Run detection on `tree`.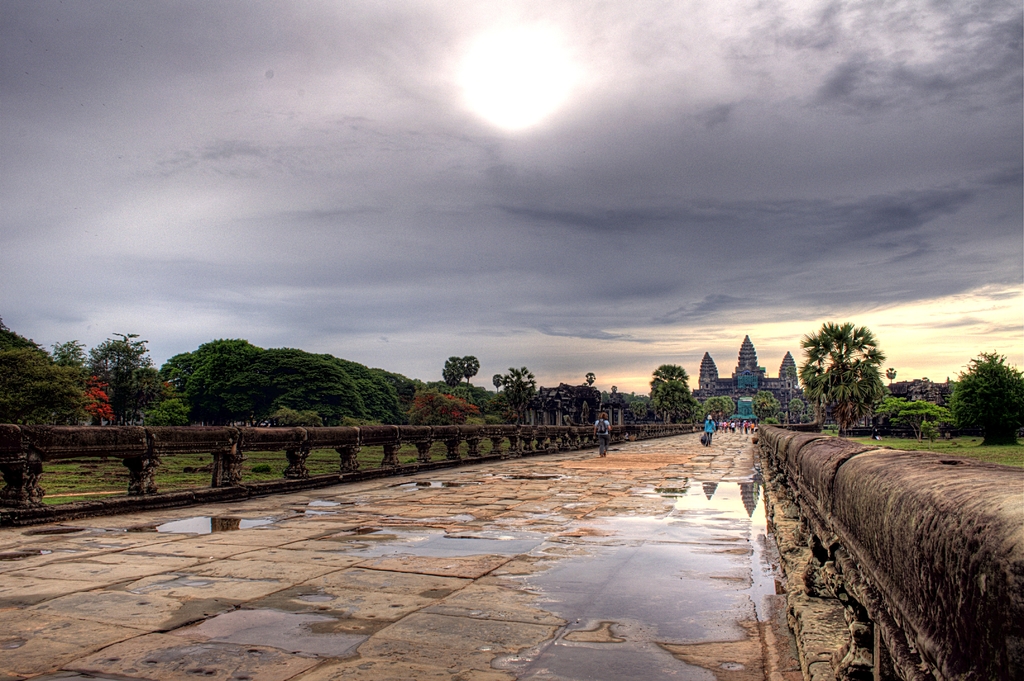
Result: [602,382,627,410].
